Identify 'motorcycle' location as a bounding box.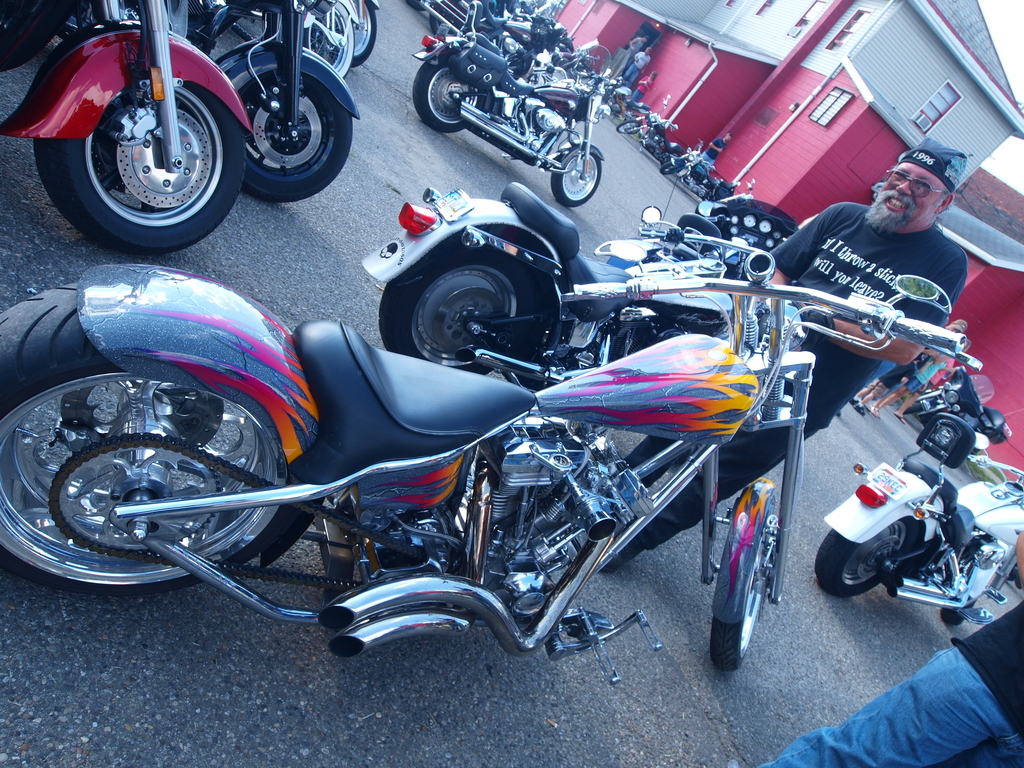
bbox(659, 137, 727, 198).
